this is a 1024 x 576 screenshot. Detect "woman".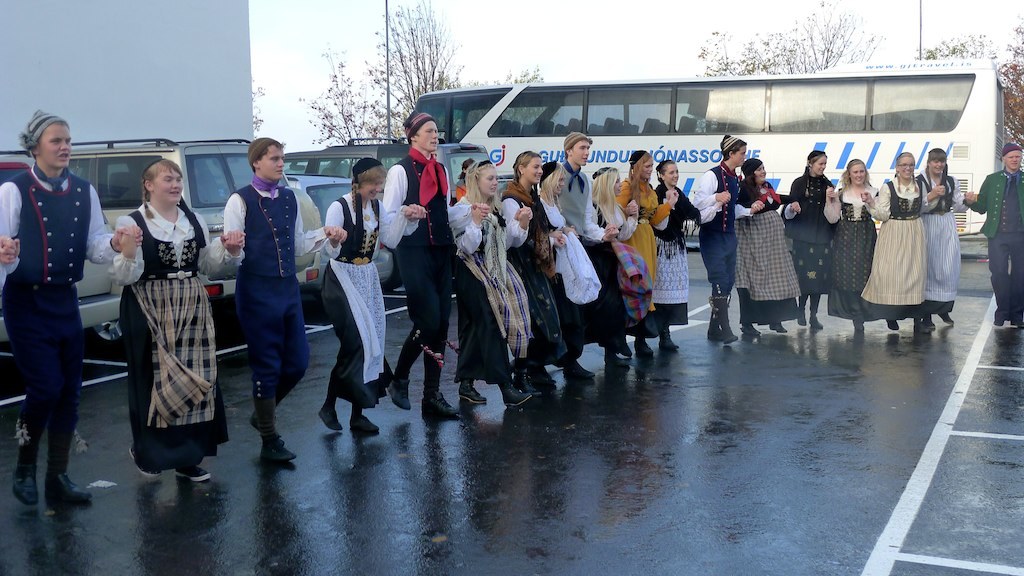
917 151 965 316.
